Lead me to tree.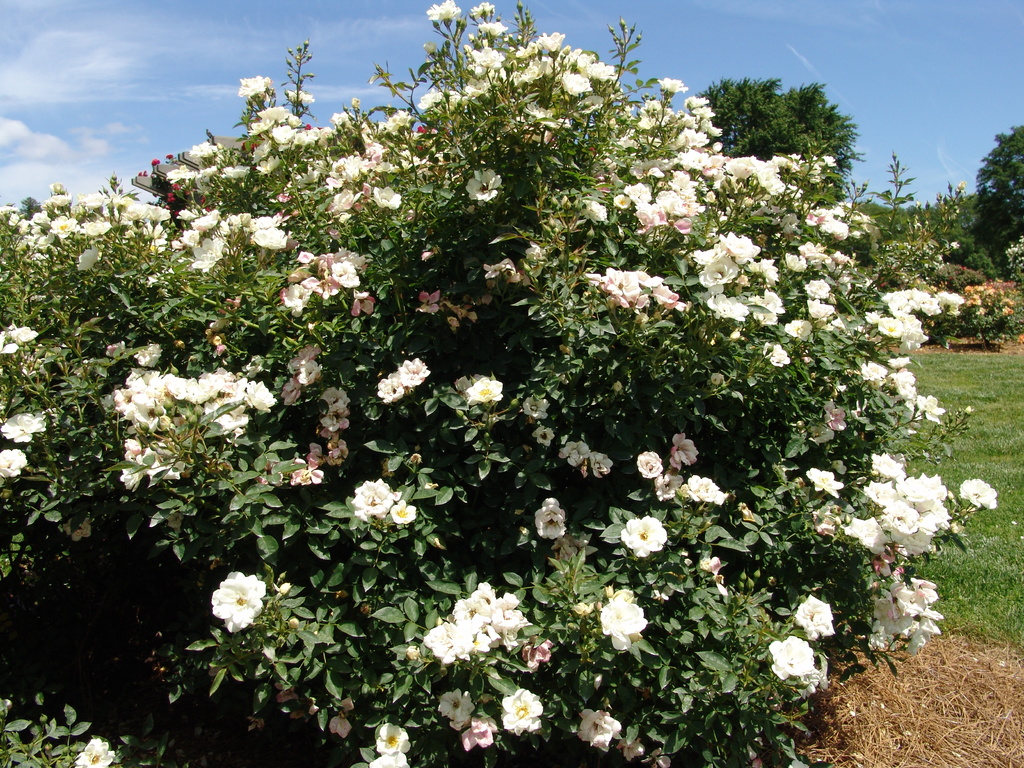
Lead to (left=961, top=117, right=1023, bottom=277).
